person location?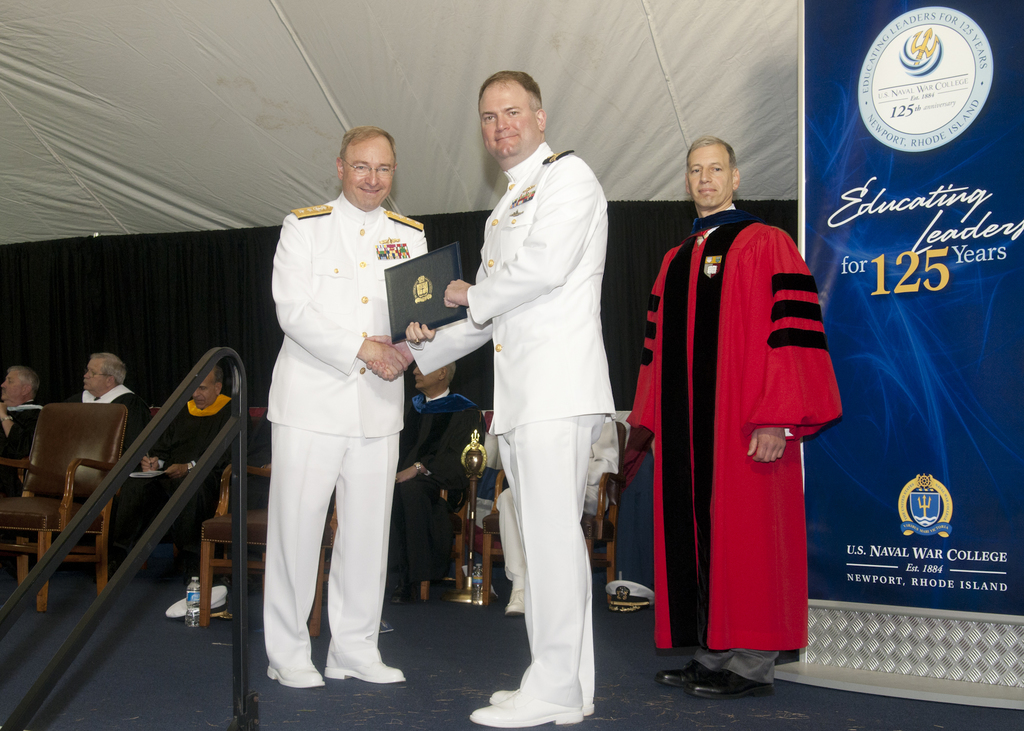
x1=65 y1=348 x2=154 y2=477
